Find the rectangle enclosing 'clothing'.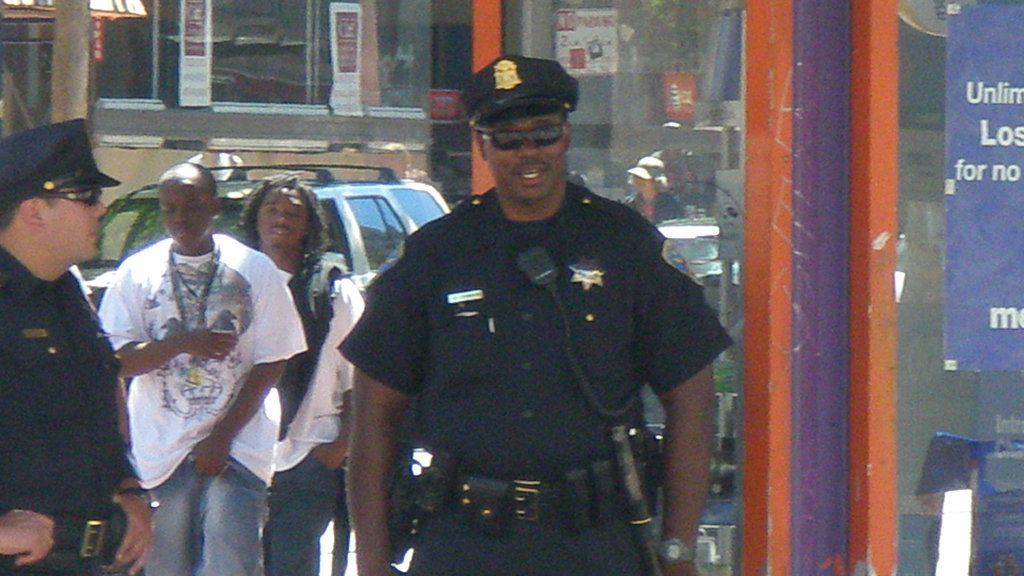
95/237/308/575.
